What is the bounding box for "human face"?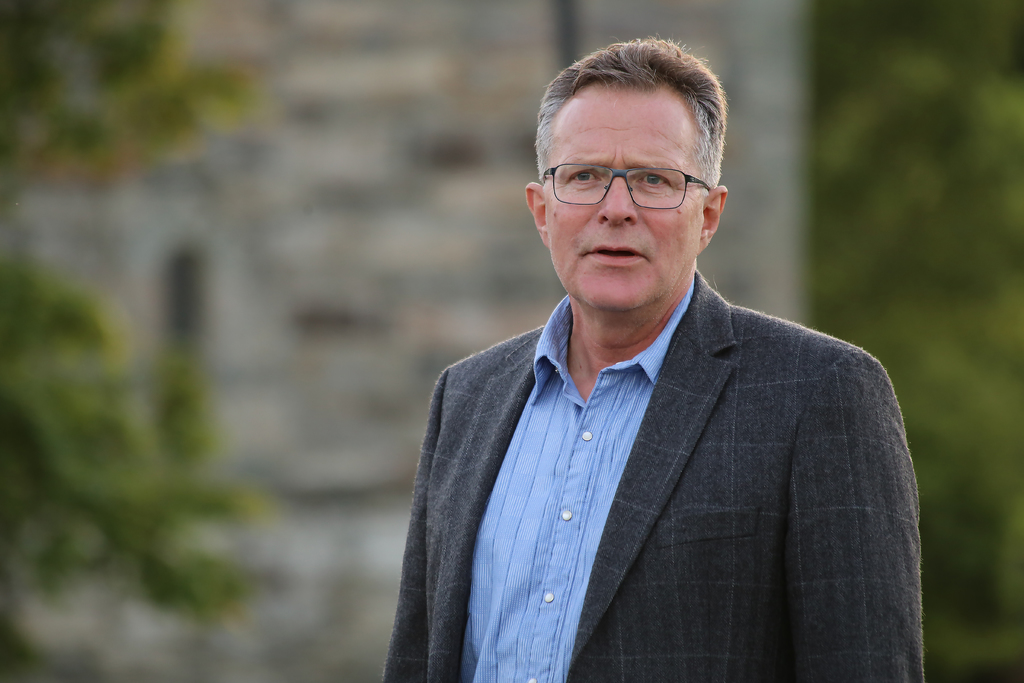
rect(547, 78, 710, 310).
